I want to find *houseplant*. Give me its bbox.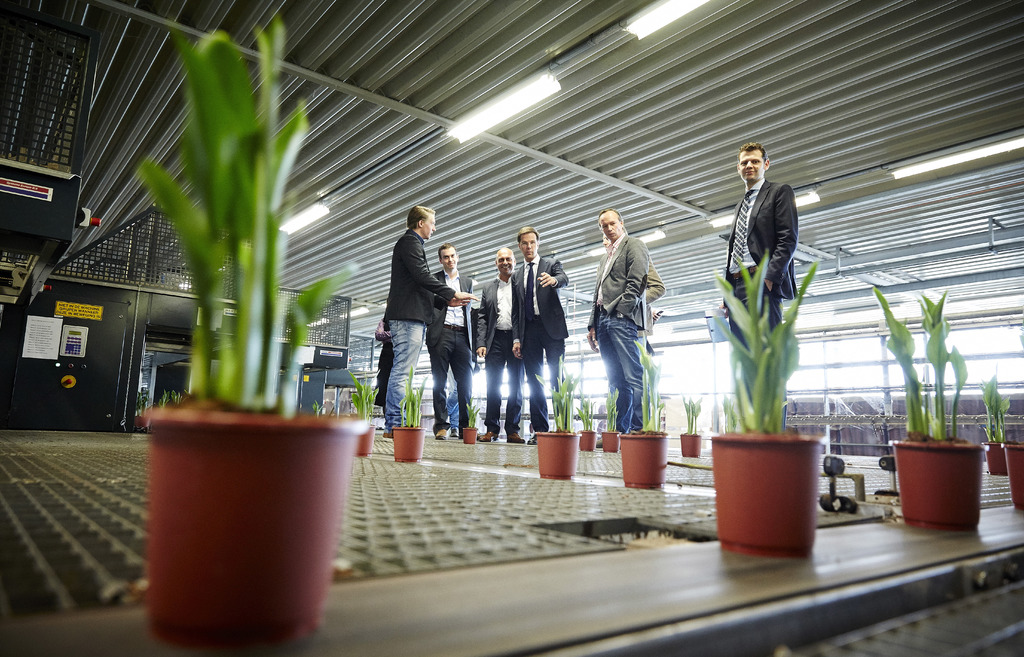
detection(138, 8, 369, 656).
